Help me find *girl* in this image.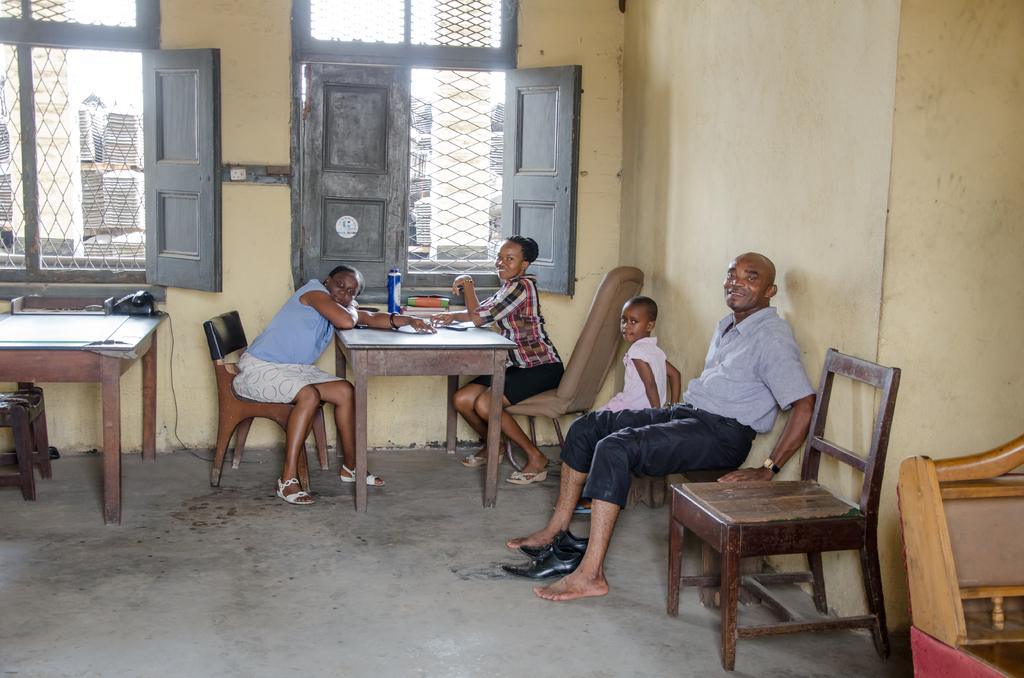
Found it: pyautogui.locateOnScreen(581, 297, 680, 511).
